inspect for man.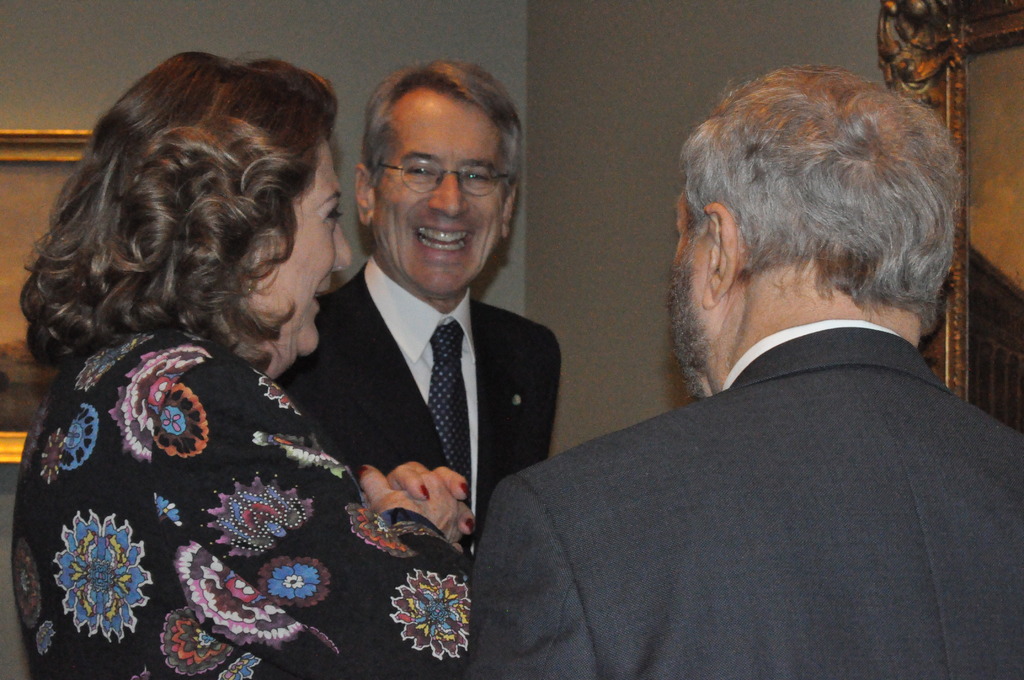
Inspection: locate(461, 63, 1023, 679).
